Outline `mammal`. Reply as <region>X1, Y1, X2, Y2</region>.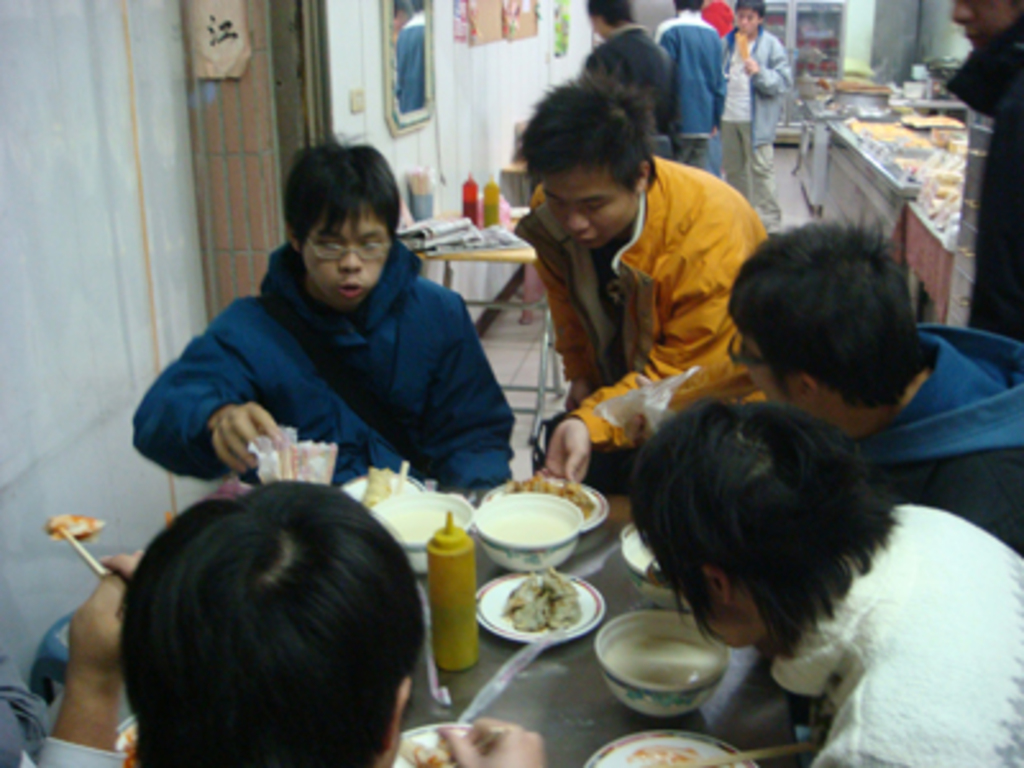
<region>0, 545, 138, 765</region>.
